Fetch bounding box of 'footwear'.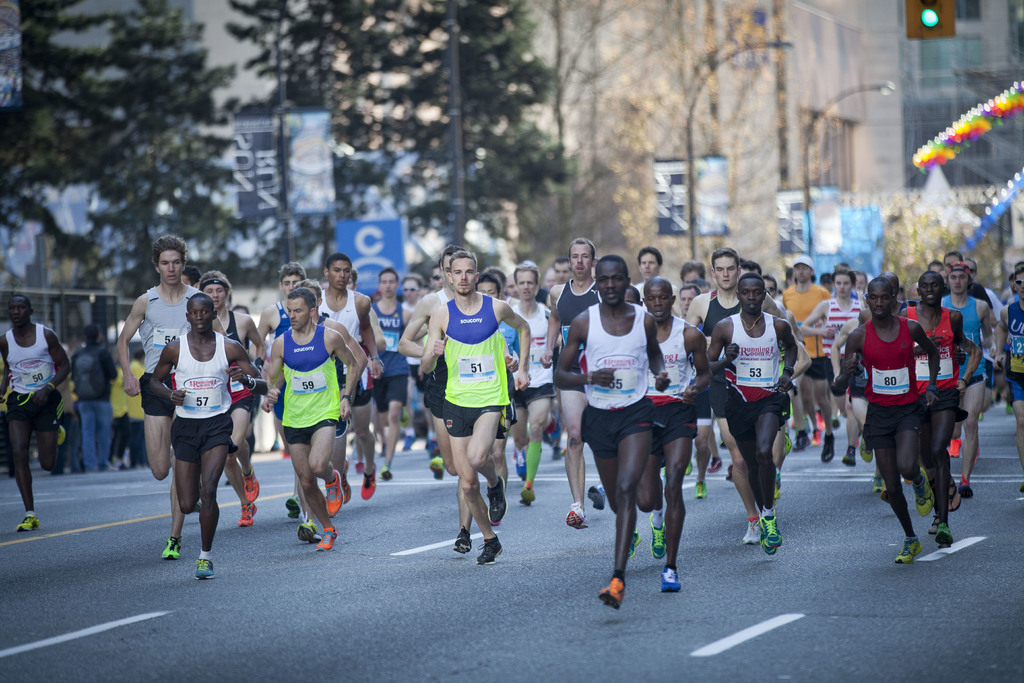
Bbox: {"left": 384, "top": 466, "right": 394, "bottom": 482}.
